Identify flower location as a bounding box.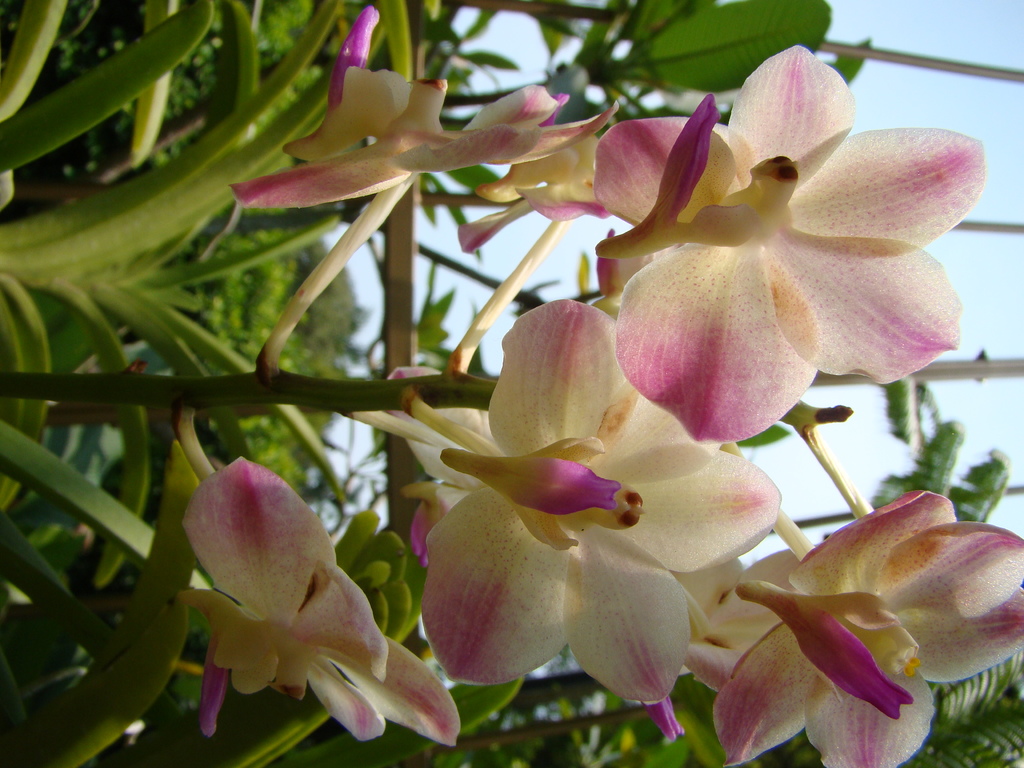
locate(588, 45, 990, 434).
